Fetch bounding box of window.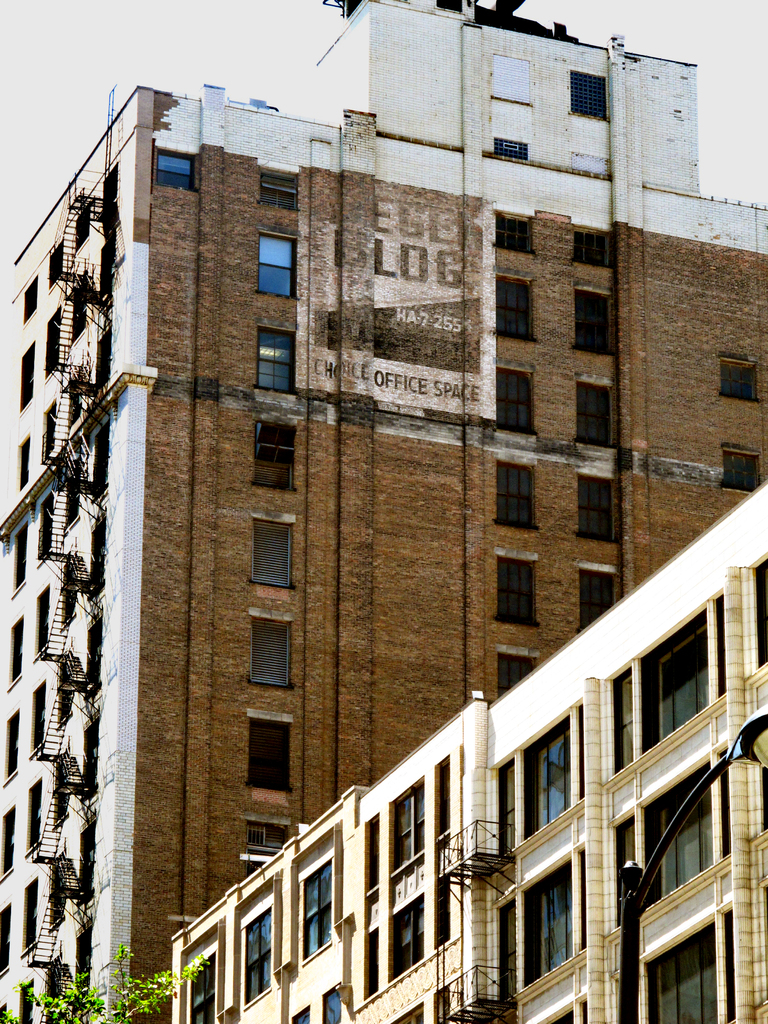
Bbox: <box>497,464,531,529</box>.
